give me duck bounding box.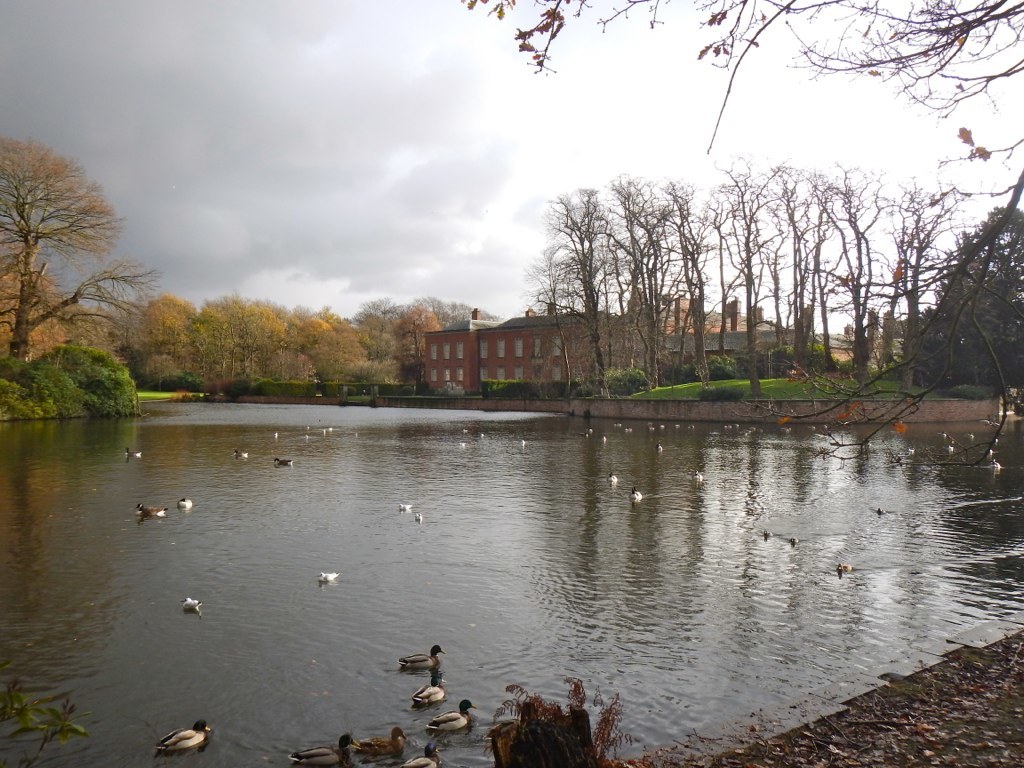
<box>523,437,531,447</box>.
